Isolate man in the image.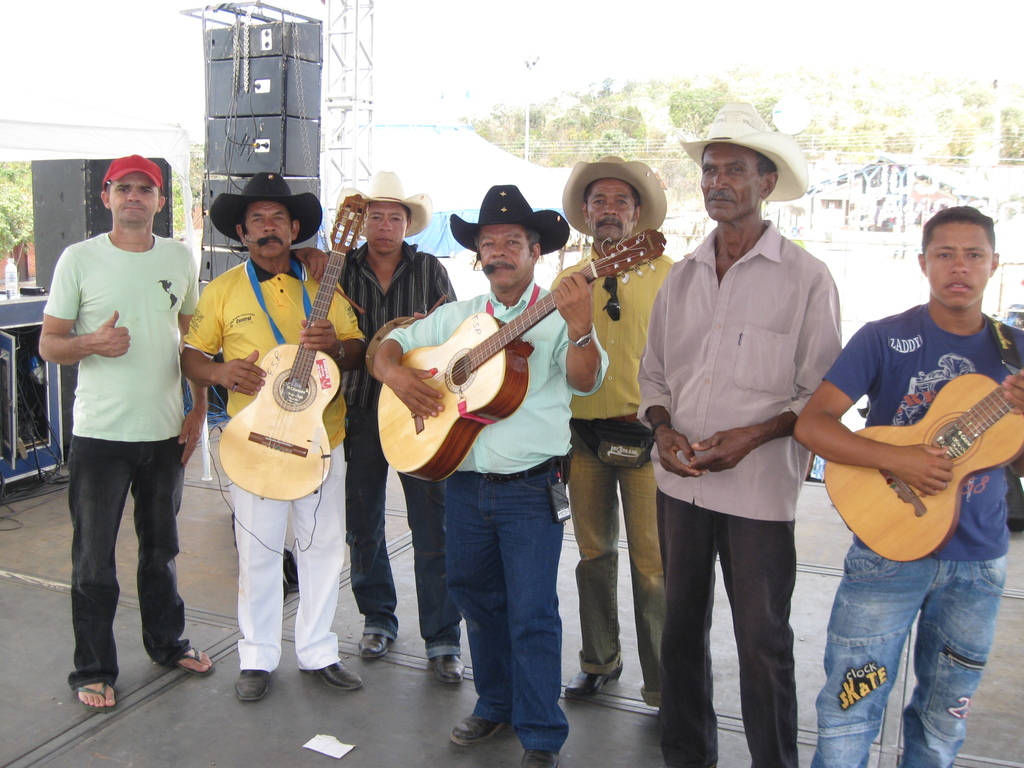
Isolated region: rect(788, 204, 1023, 767).
